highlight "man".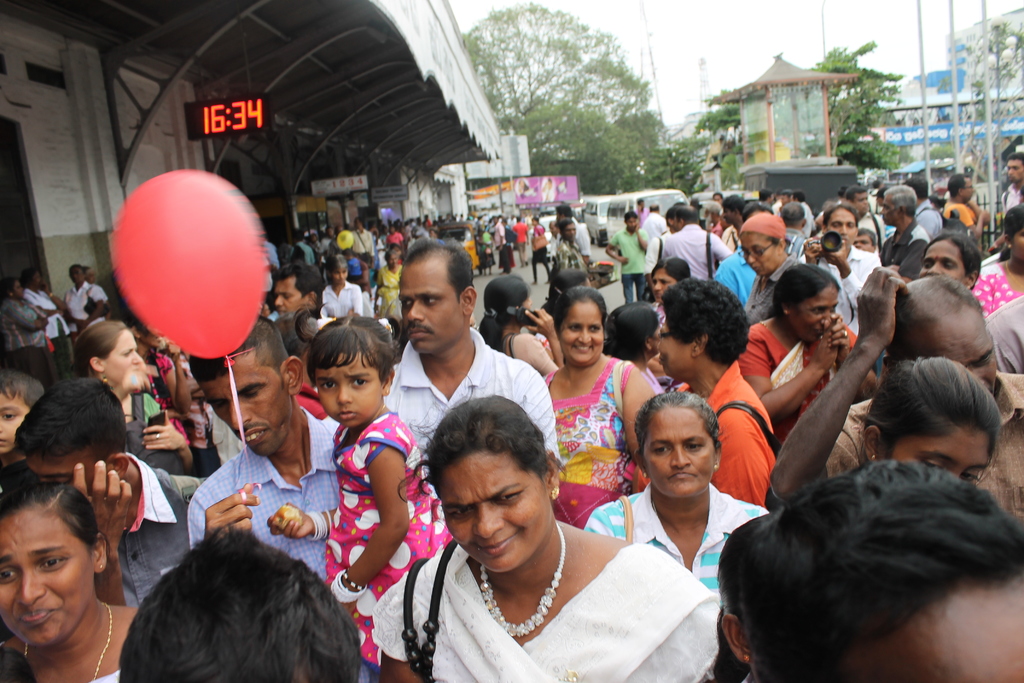
Highlighted region: (383, 239, 560, 498).
